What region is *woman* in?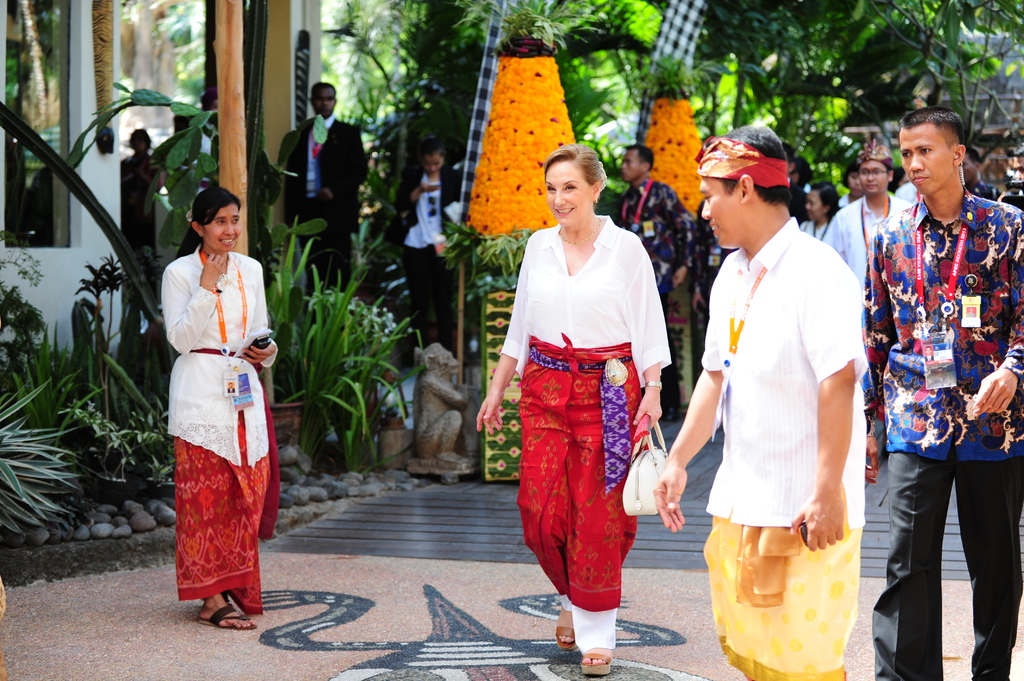
BBox(162, 187, 278, 629).
